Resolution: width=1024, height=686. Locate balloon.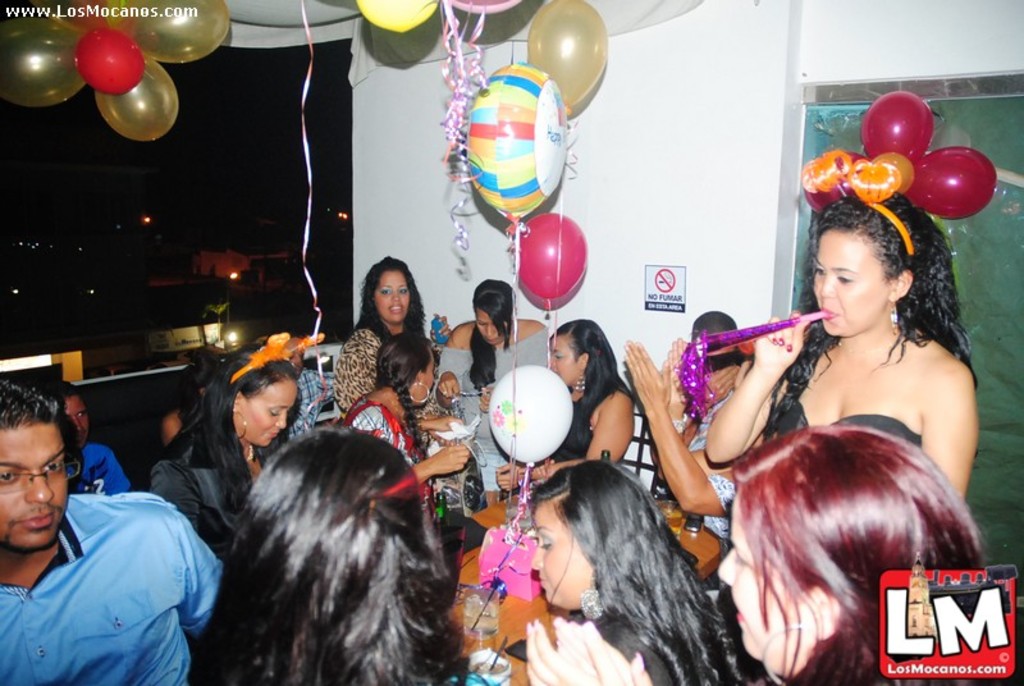
left=901, top=146, right=997, bottom=221.
